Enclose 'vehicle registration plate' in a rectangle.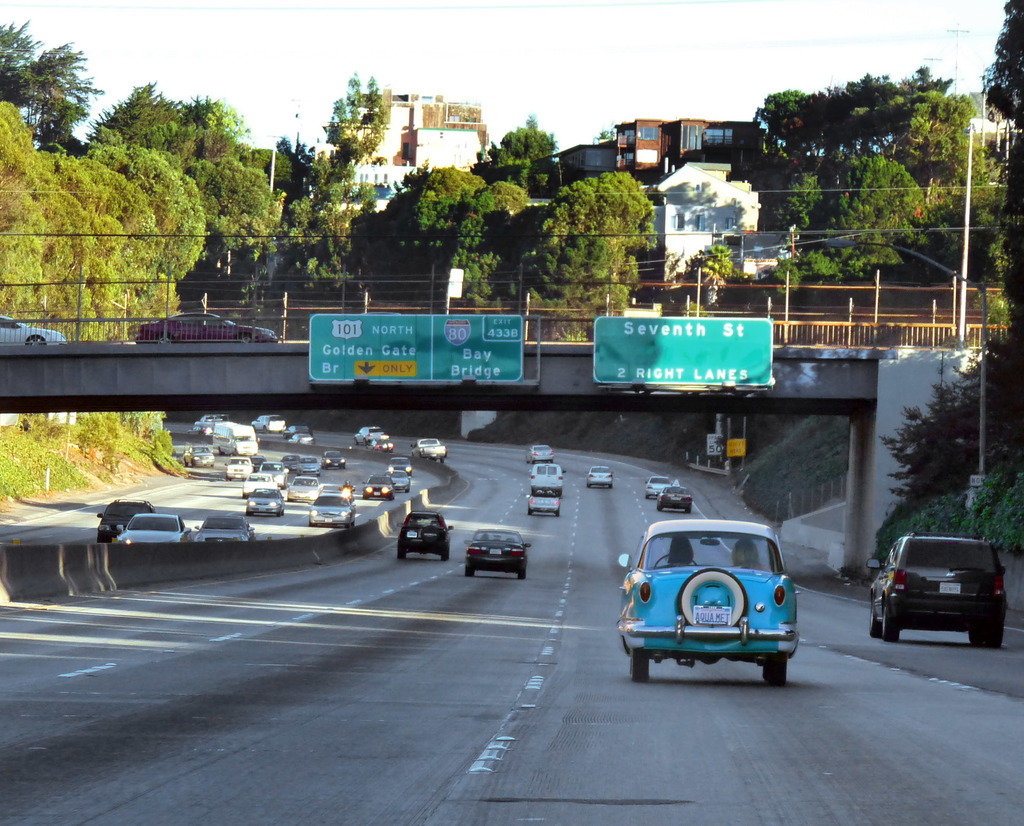
<bbox>487, 549, 499, 553</bbox>.
